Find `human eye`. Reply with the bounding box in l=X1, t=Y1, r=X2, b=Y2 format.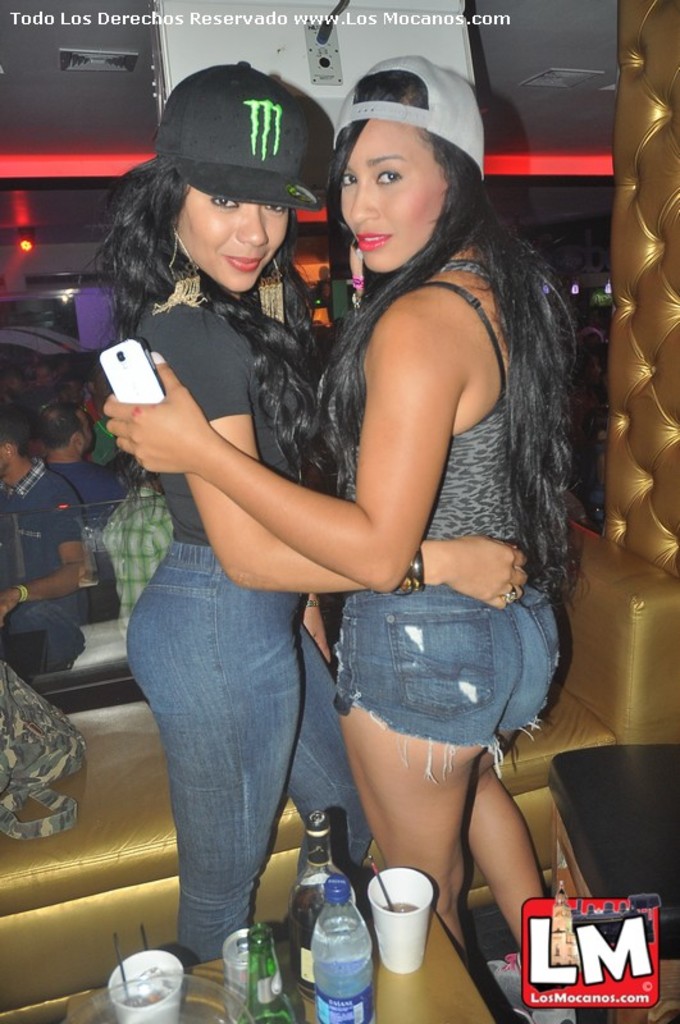
l=209, t=196, r=241, b=210.
